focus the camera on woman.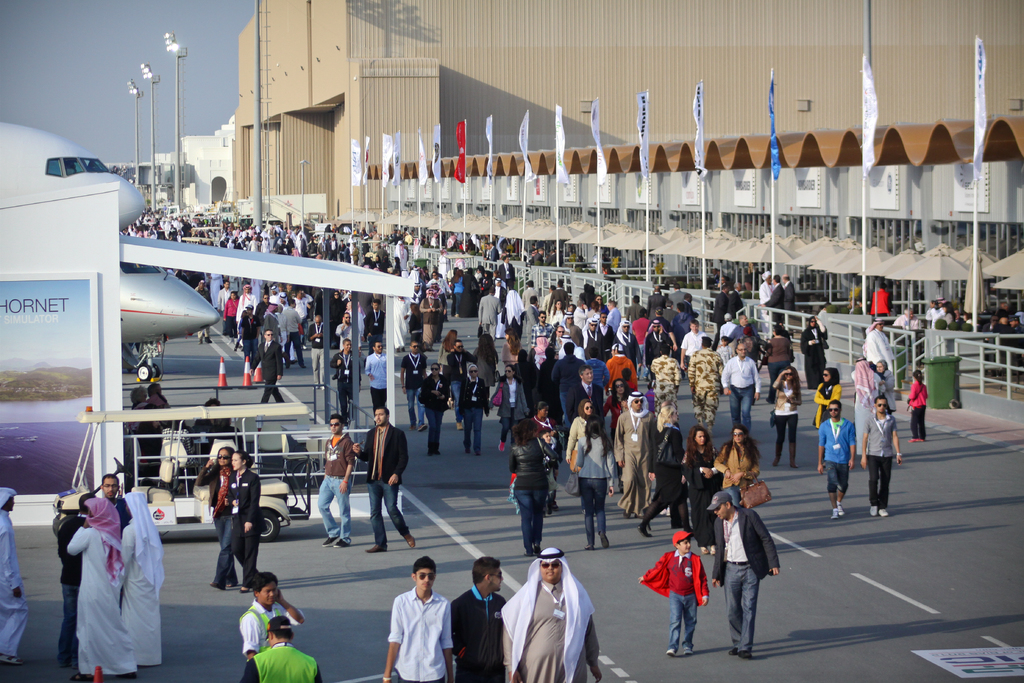
Focus region: box=[228, 448, 260, 597].
